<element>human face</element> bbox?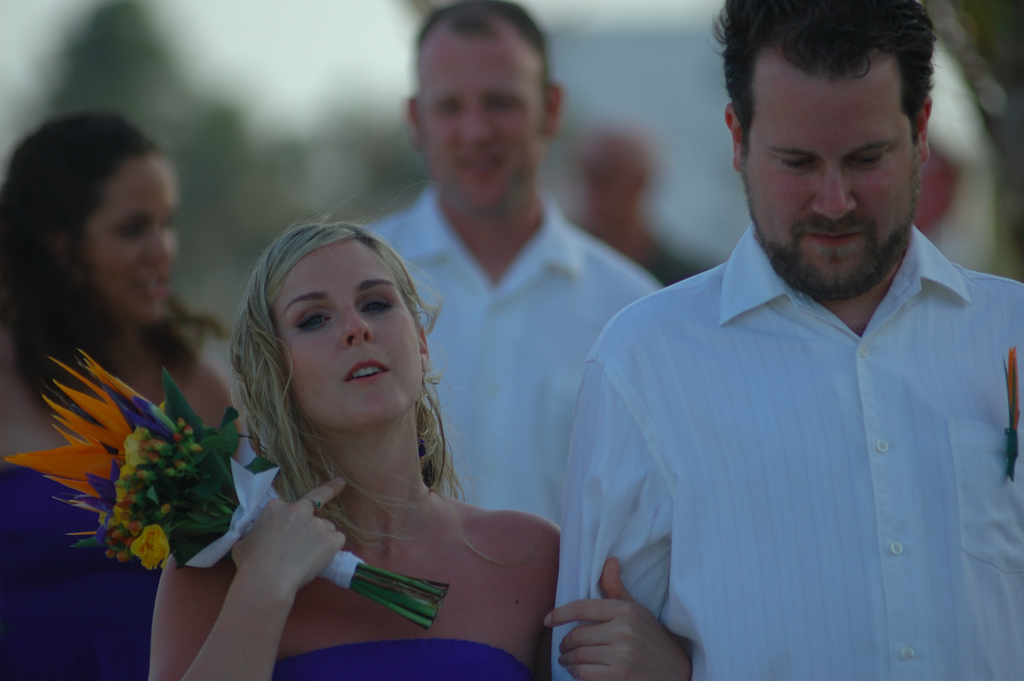
locate(742, 75, 920, 298)
